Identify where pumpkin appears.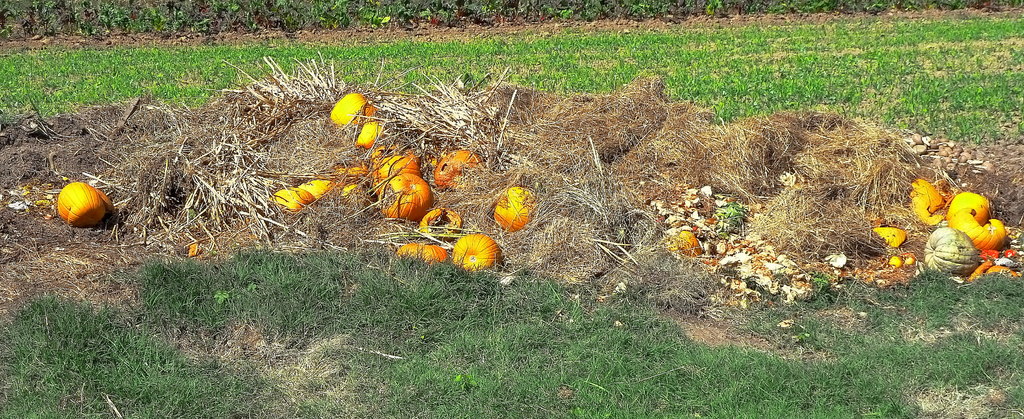
Appears at {"left": 943, "top": 190, "right": 995, "bottom": 219}.
